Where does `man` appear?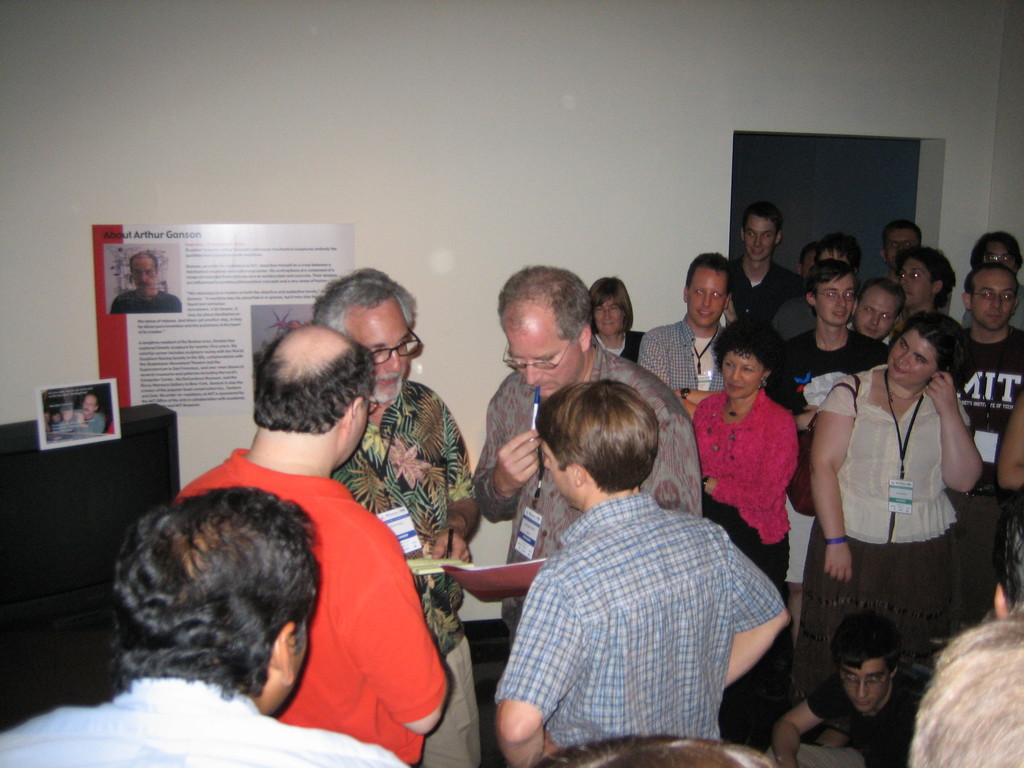
Appears at x1=955 y1=271 x2=1023 y2=619.
